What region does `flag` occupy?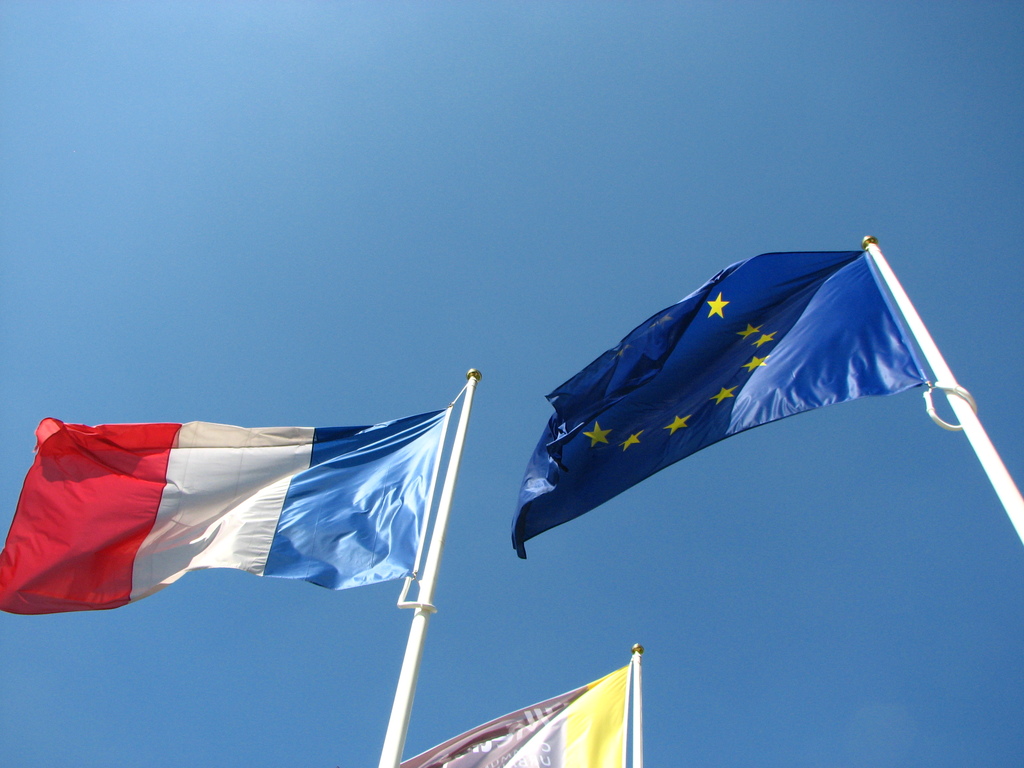
{"left": 511, "top": 246, "right": 933, "bottom": 563}.
